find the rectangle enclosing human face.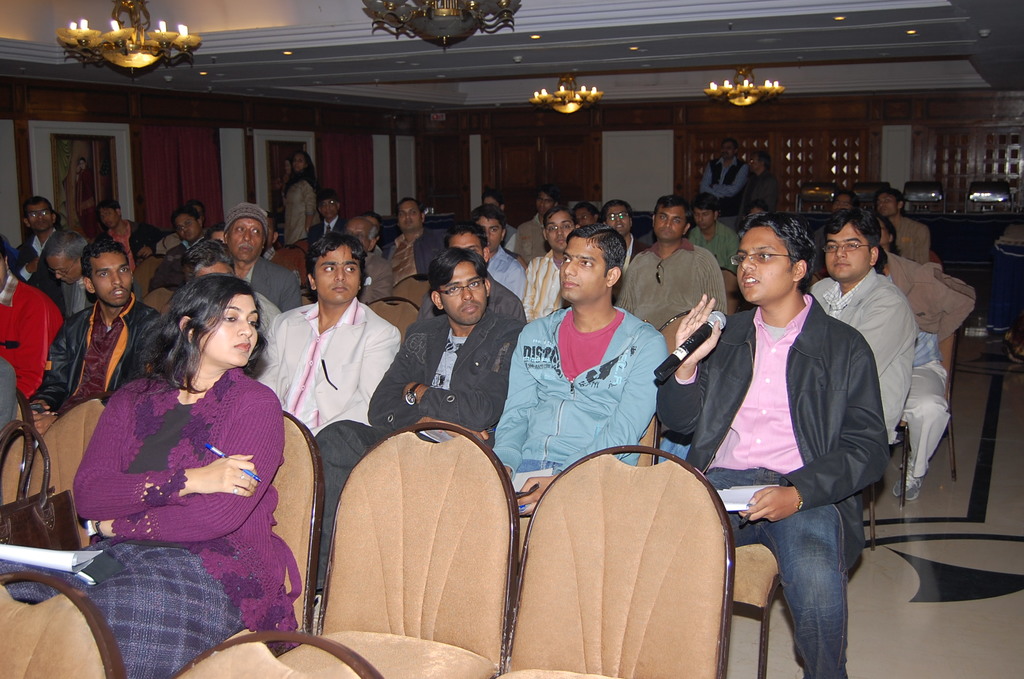
89, 251, 130, 307.
